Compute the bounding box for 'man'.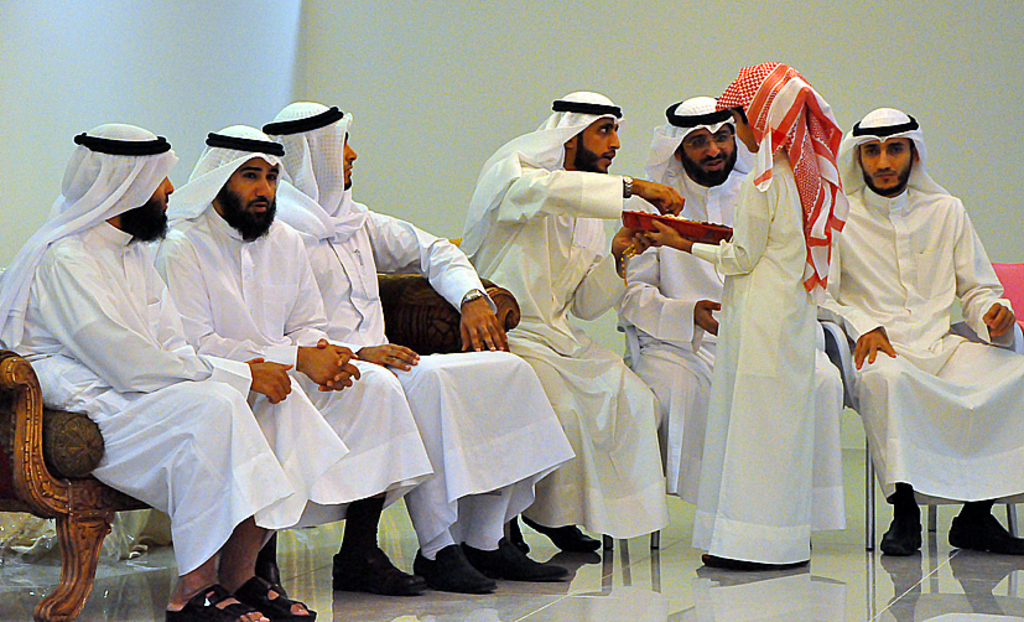
[146,108,438,590].
